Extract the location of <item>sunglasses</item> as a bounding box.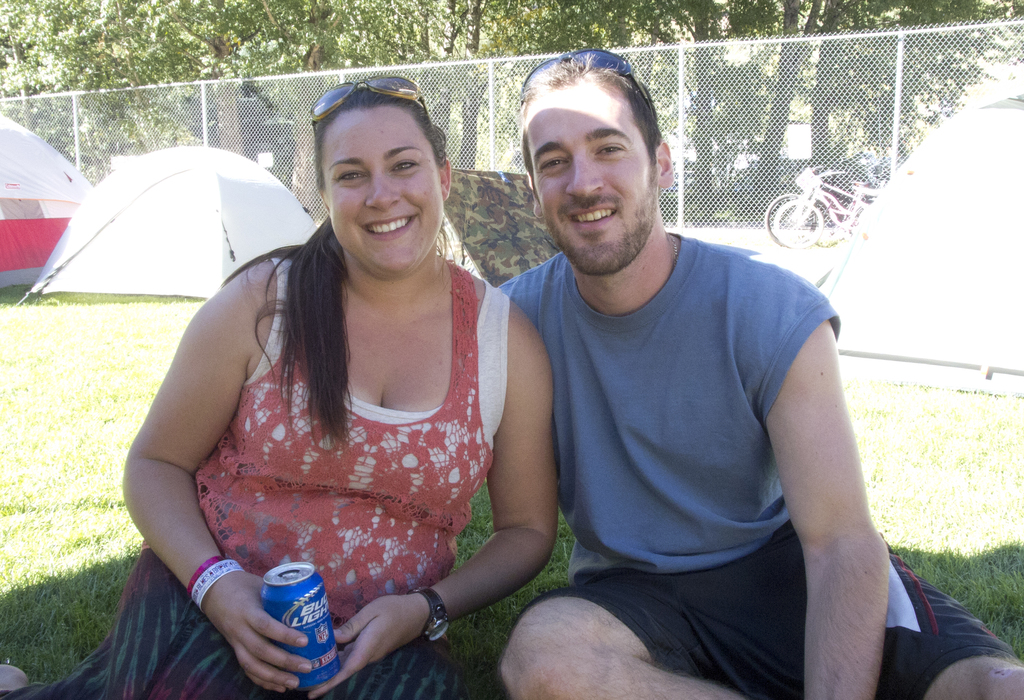
l=312, t=77, r=429, b=126.
